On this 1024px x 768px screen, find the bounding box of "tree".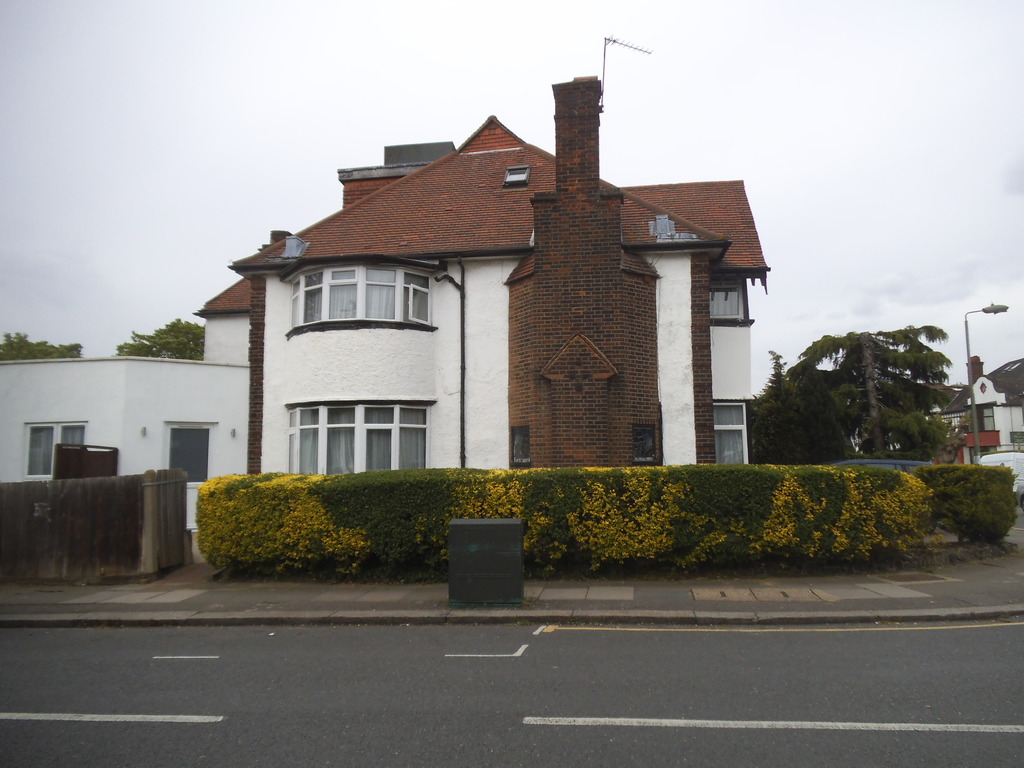
Bounding box: box=[0, 331, 85, 359].
